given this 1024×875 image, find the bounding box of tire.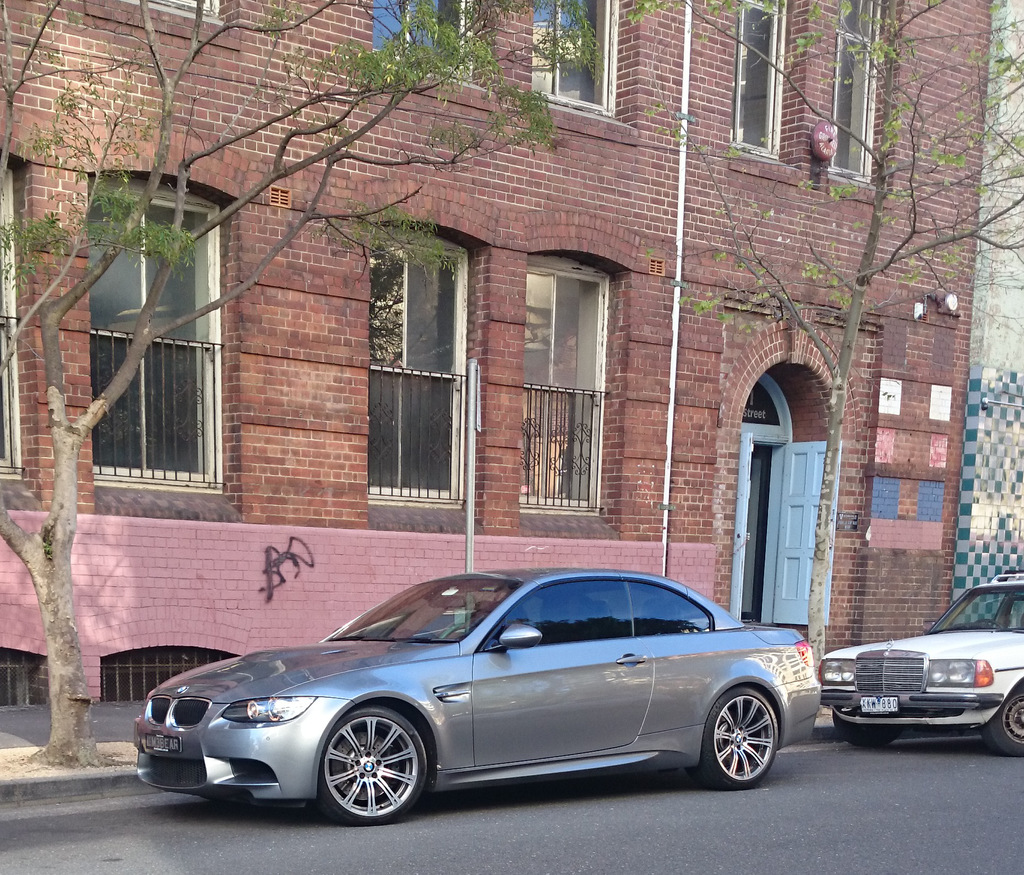
833:708:900:750.
